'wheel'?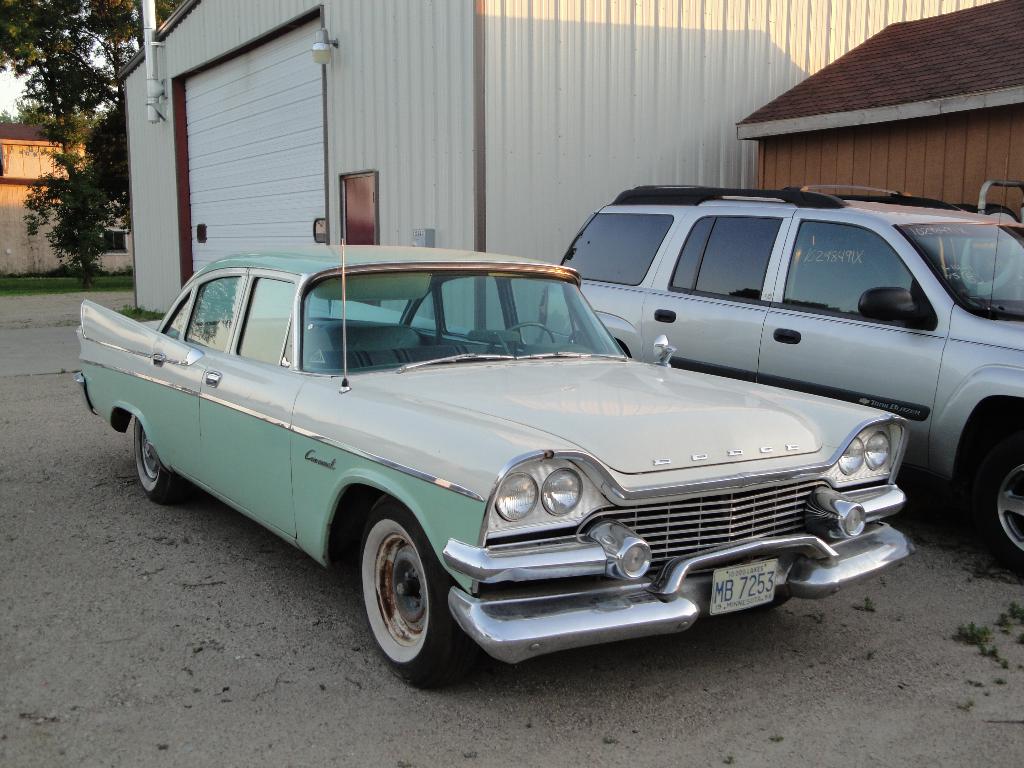
134, 404, 191, 504
